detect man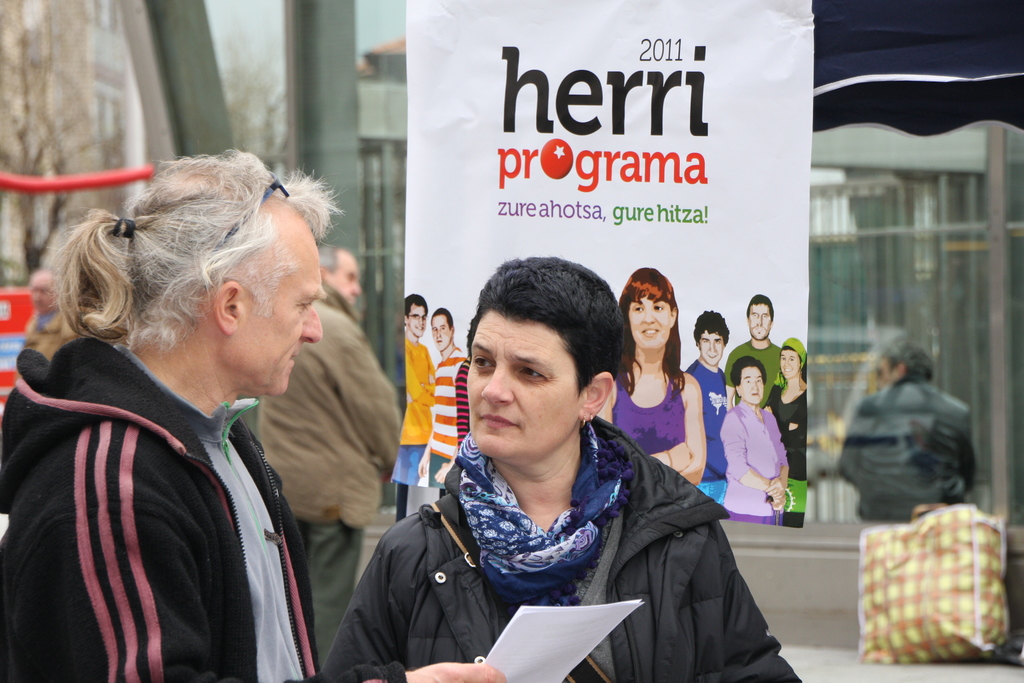
686,307,736,511
